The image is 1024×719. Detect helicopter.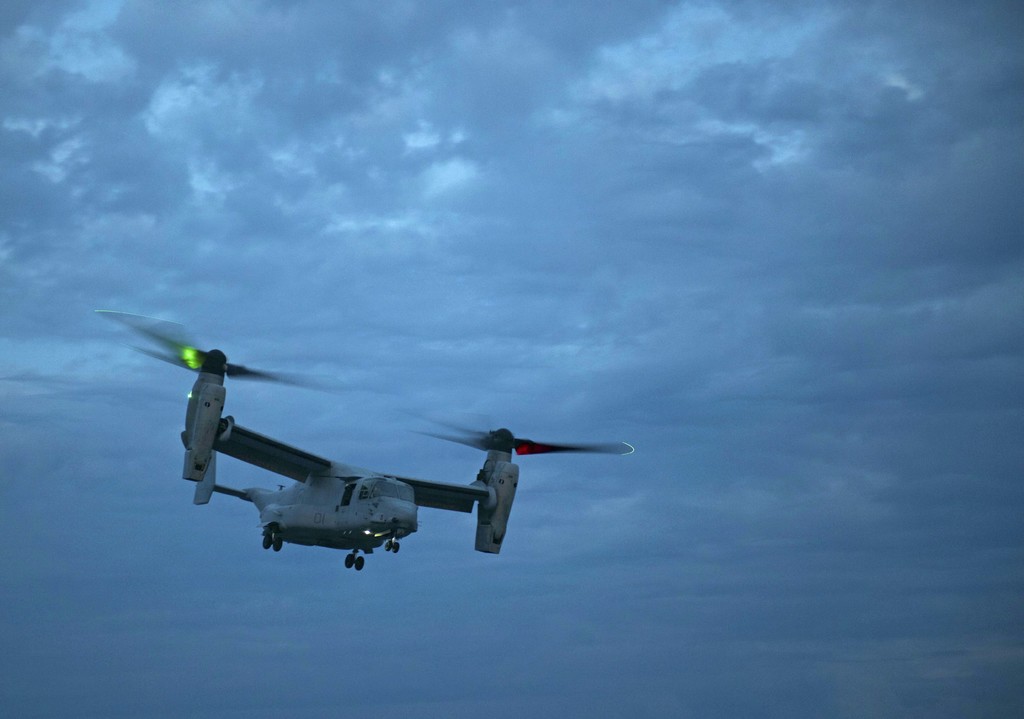
Detection: (x1=93, y1=311, x2=639, y2=572).
